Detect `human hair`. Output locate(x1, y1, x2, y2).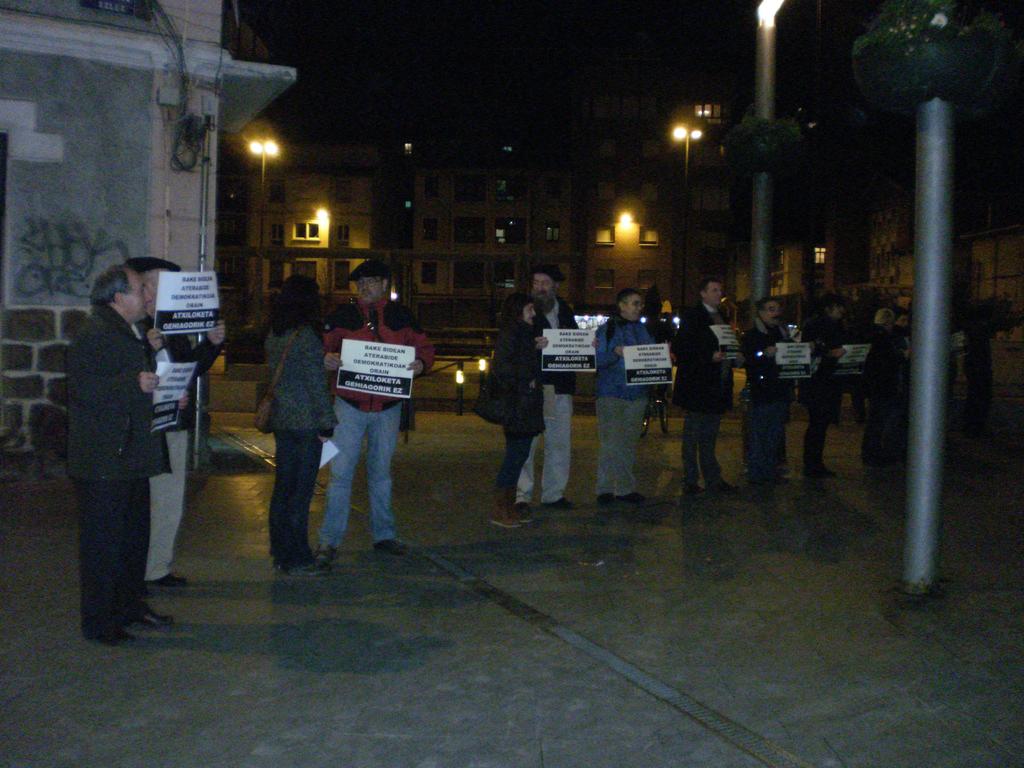
locate(697, 279, 707, 301).
